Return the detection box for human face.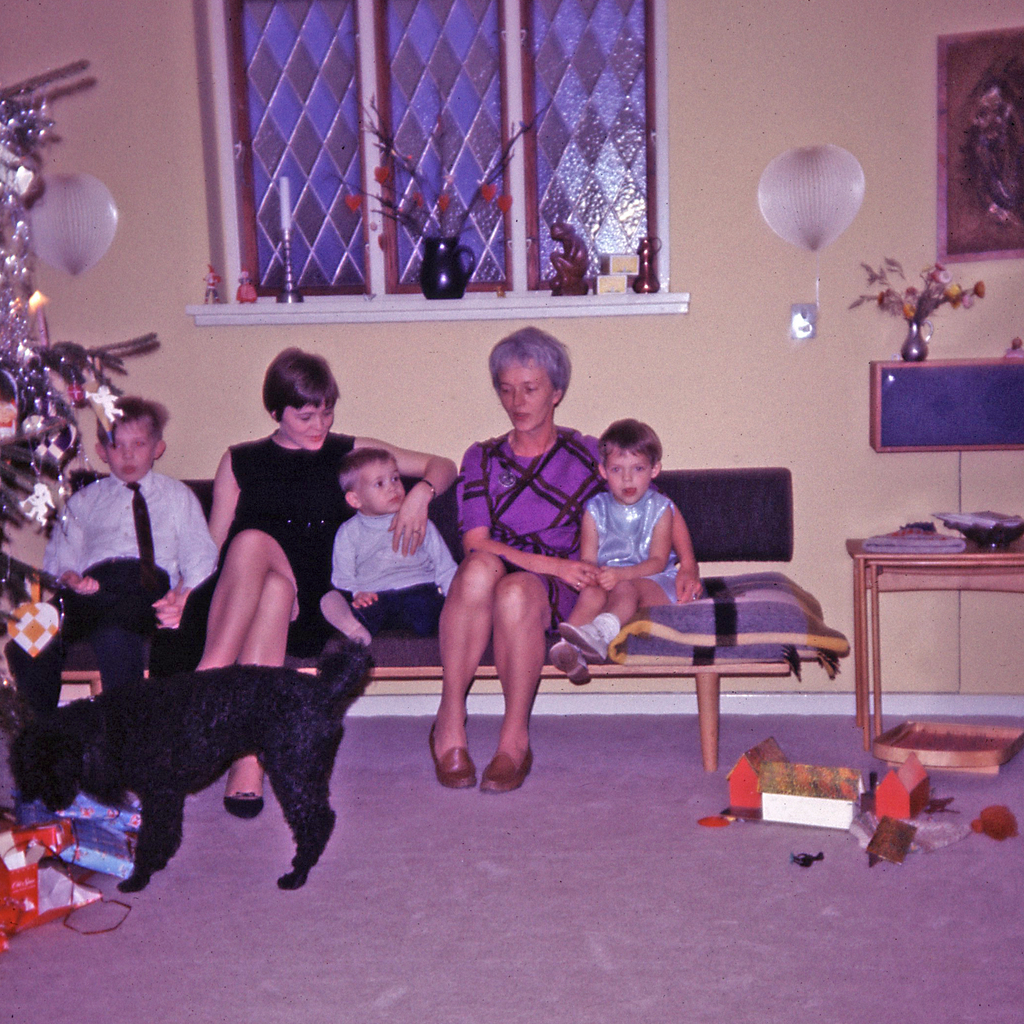
bbox=[606, 444, 652, 500].
